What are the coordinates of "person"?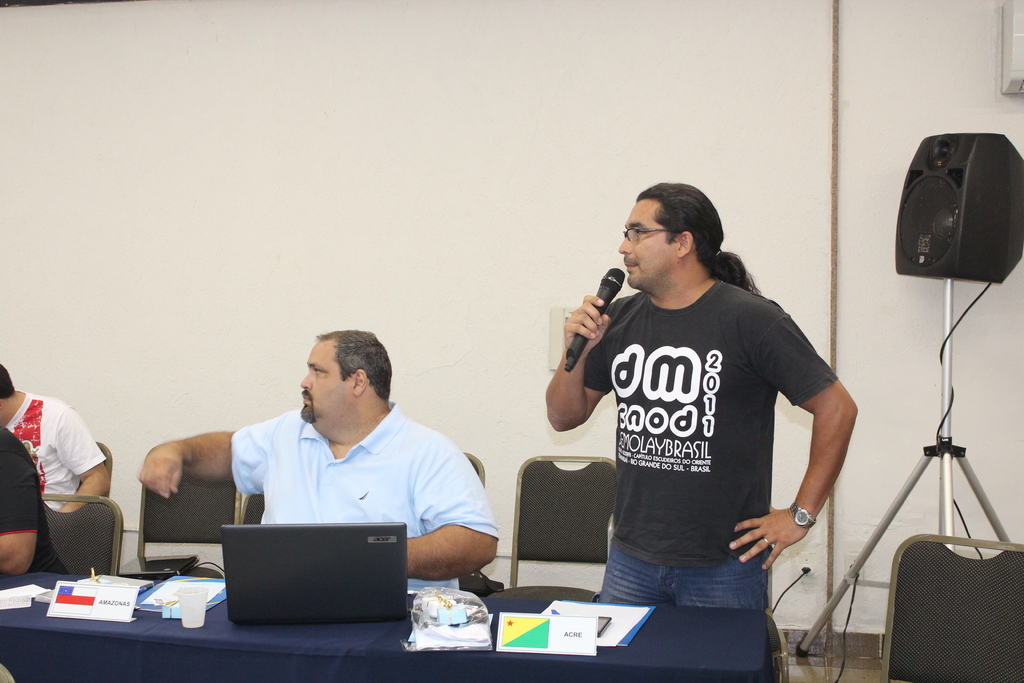
[x1=0, y1=368, x2=118, y2=522].
